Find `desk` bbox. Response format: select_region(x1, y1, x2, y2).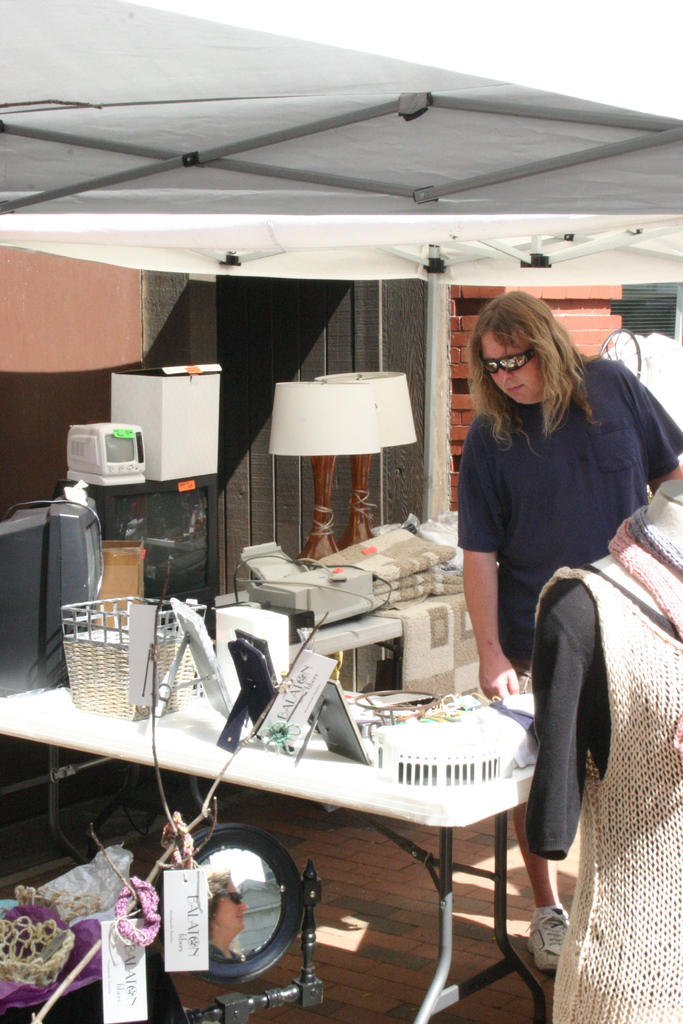
select_region(8, 623, 481, 973).
